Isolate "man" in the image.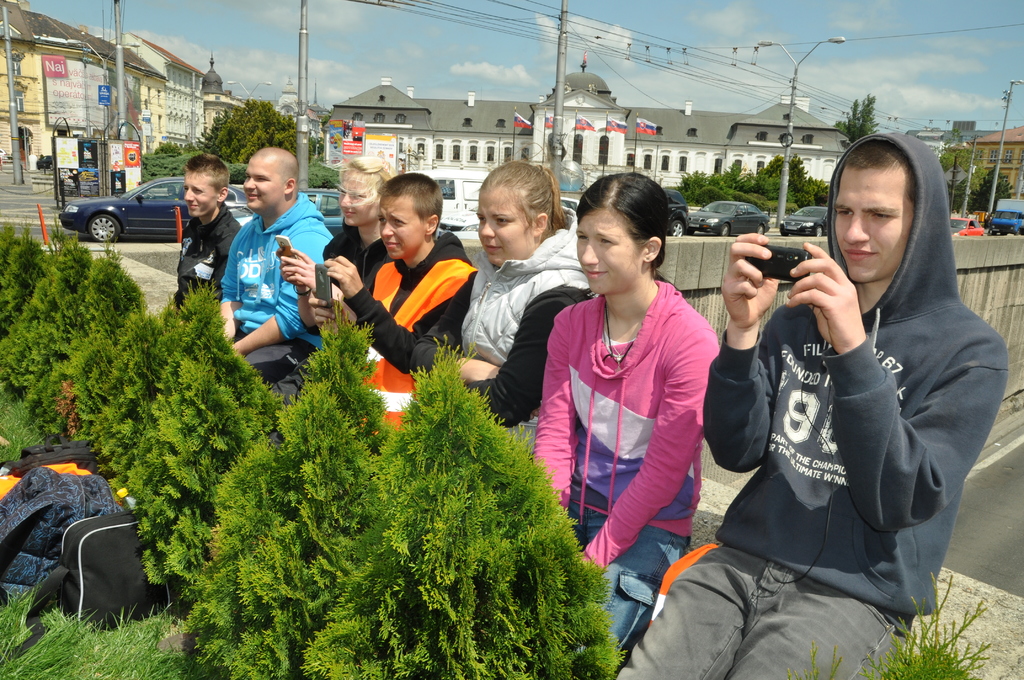
Isolated region: 163/153/250/334.
